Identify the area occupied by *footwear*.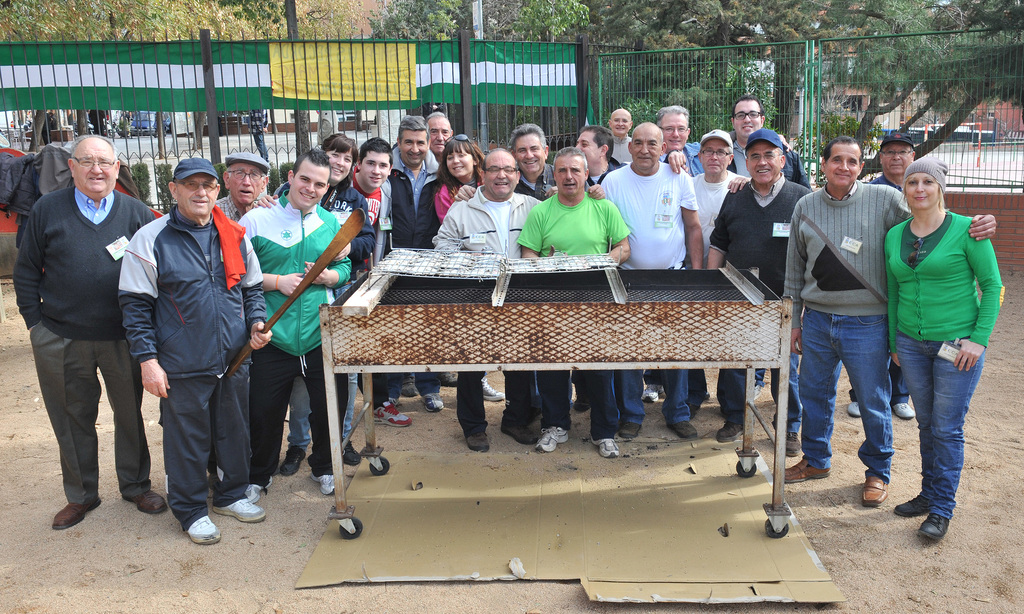
Area: detection(640, 380, 668, 404).
